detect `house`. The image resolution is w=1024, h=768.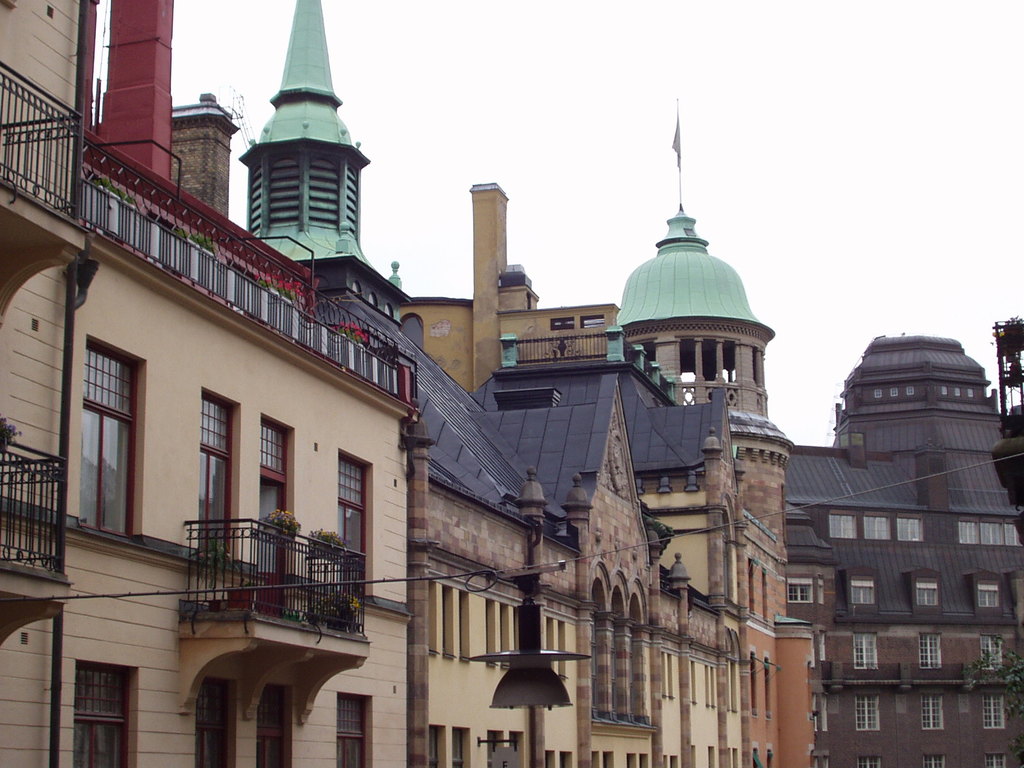
722 323 820 767.
